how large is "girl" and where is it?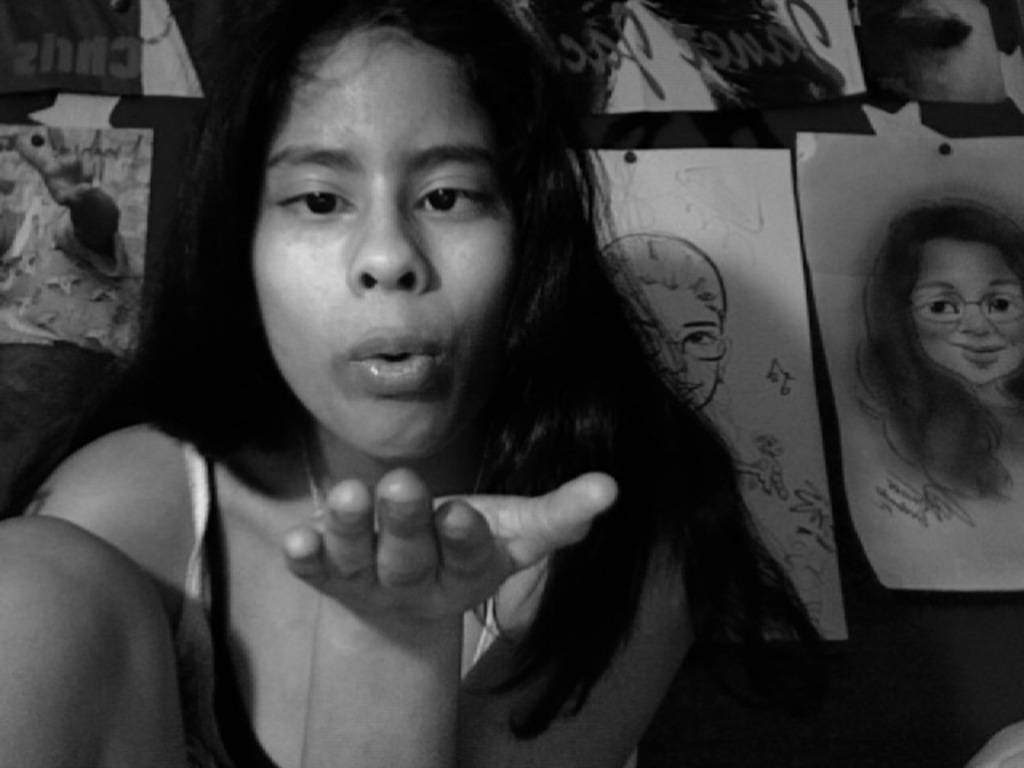
Bounding box: l=856, t=202, r=1022, b=496.
